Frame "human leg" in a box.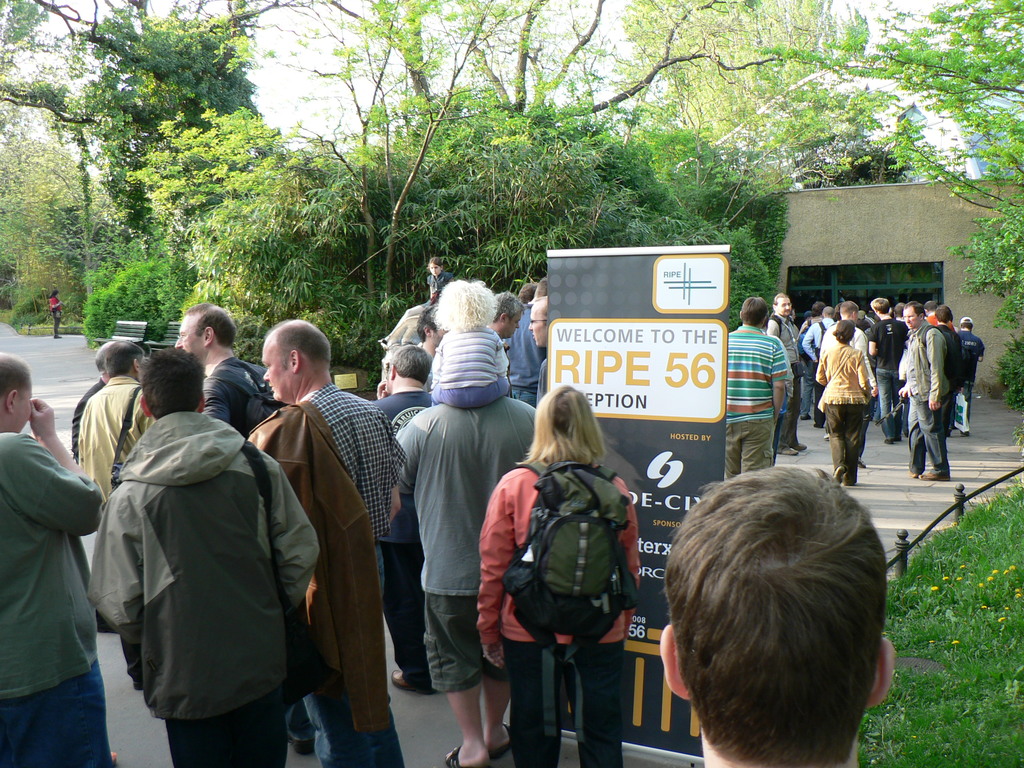
box=[799, 358, 815, 420].
